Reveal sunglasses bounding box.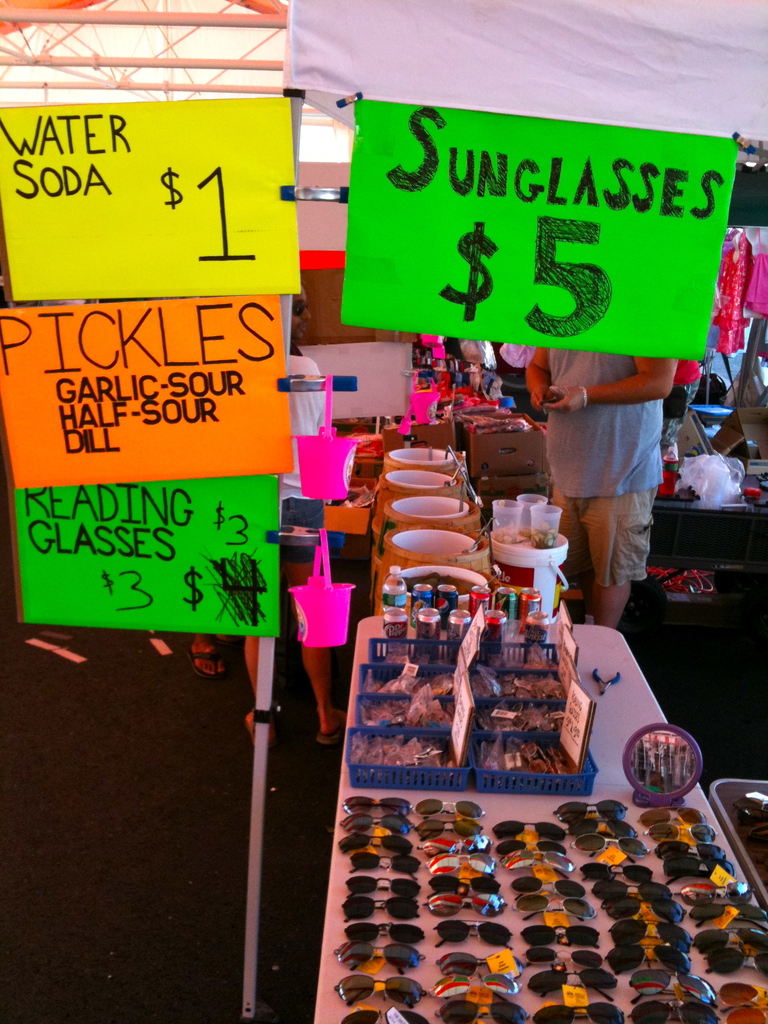
Revealed: (x1=488, y1=817, x2=566, y2=843).
